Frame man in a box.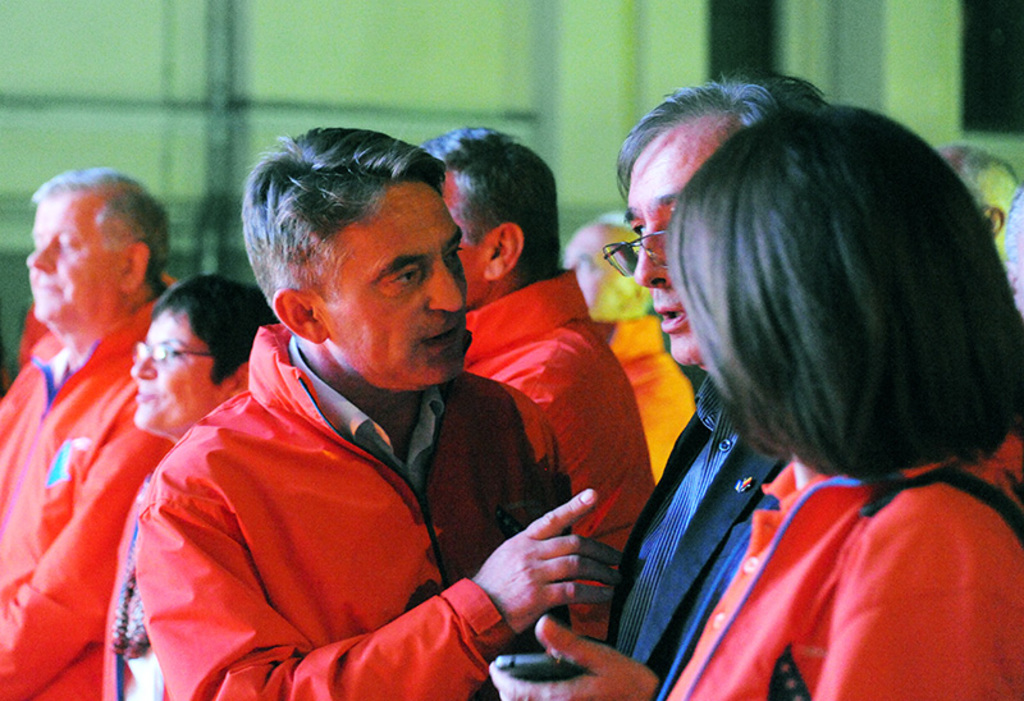
416,136,700,572.
